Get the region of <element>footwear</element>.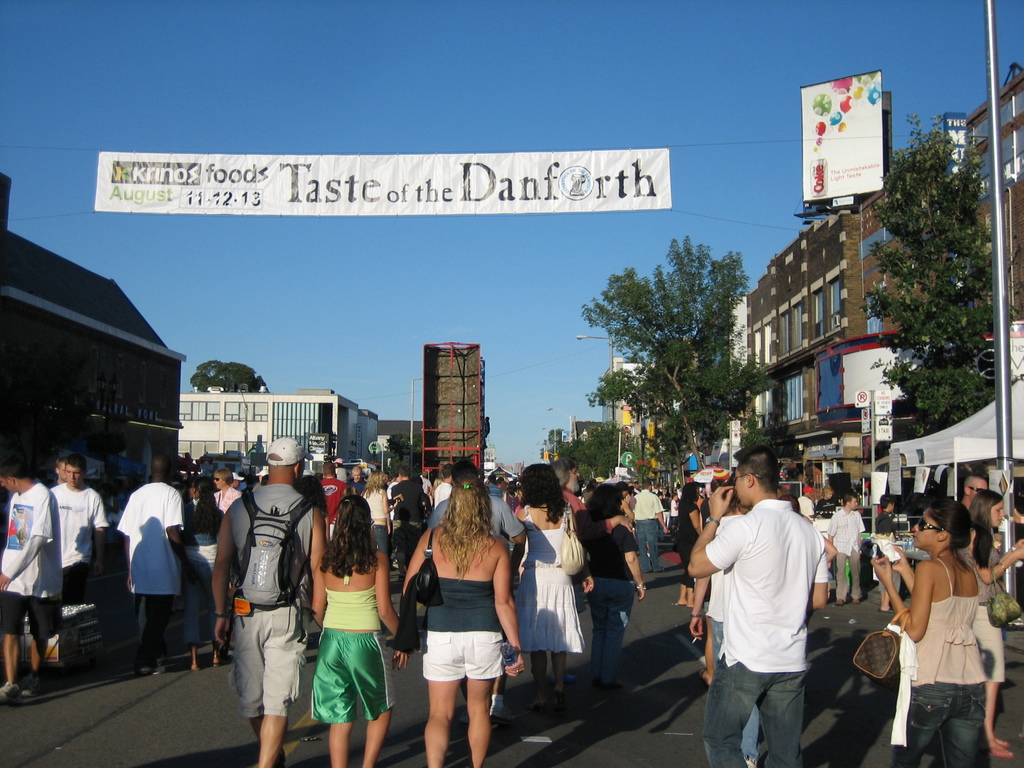
[x1=490, y1=706, x2=516, y2=724].
